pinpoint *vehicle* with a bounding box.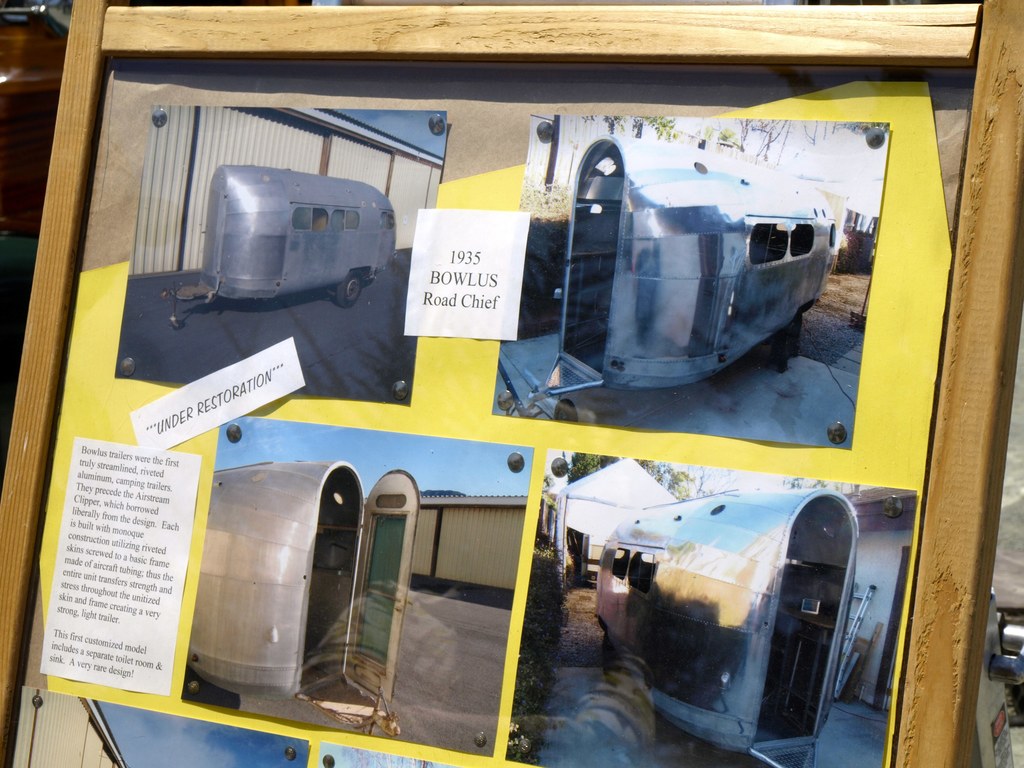
locate(580, 470, 874, 747).
